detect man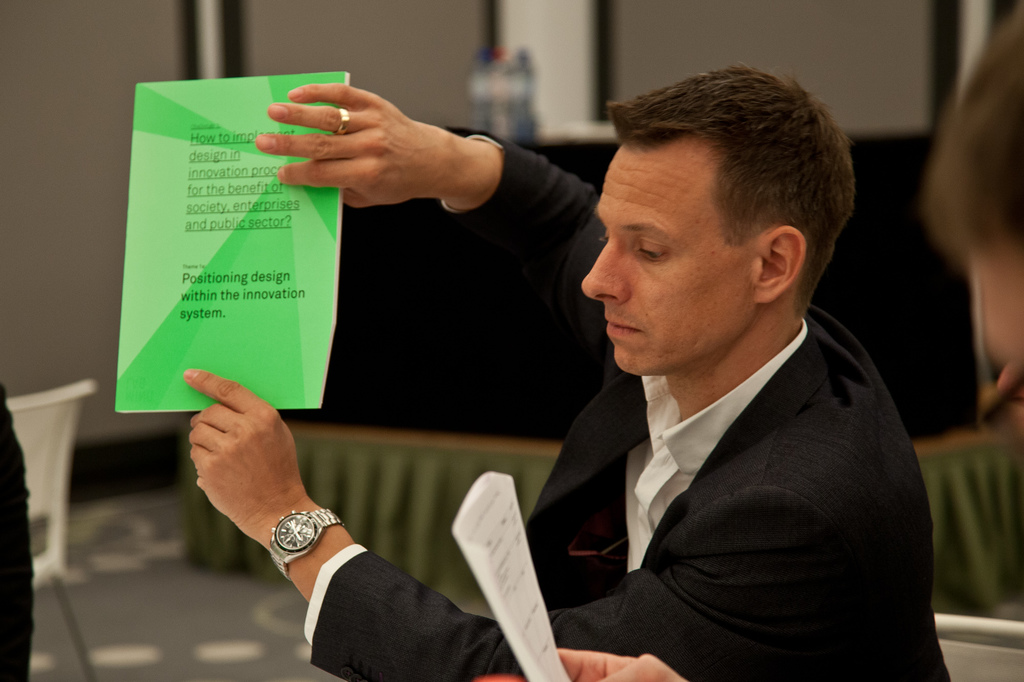
(x1=234, y1=95, x2=936, y2=660)
